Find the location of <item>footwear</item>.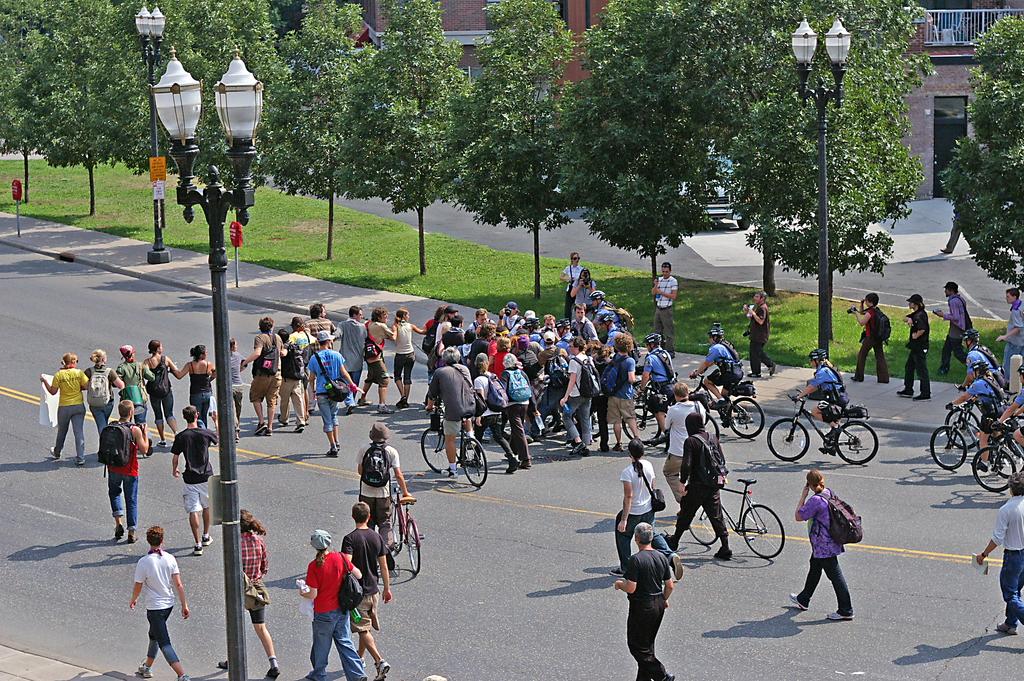
Location: bbox=(672, 555, 684, 582).
